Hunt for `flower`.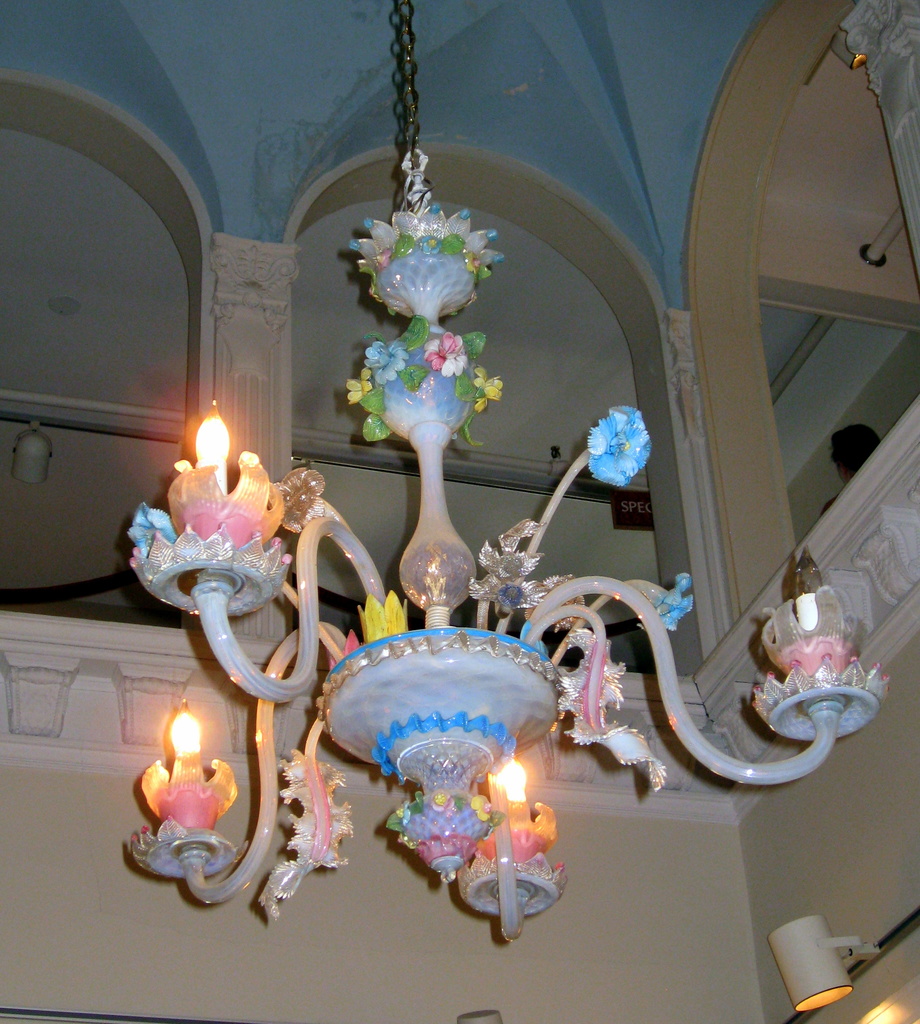
Hunted down at left=340, top=376, right=375, bottom=400.
